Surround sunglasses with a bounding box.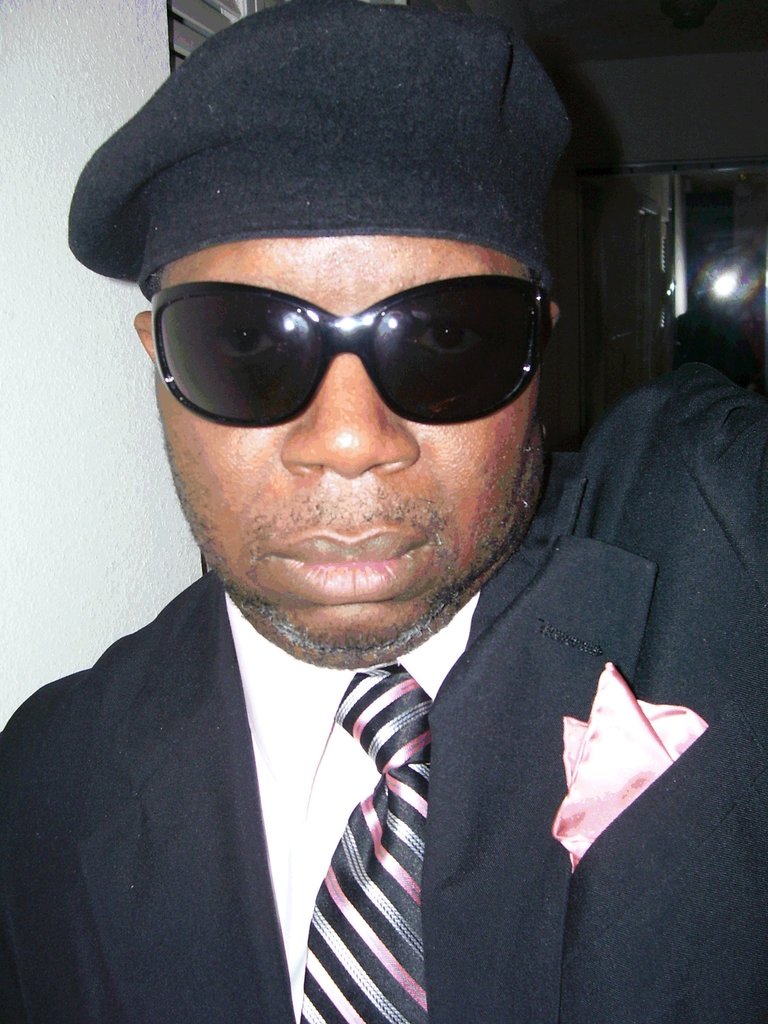
left=116, top=266, right=552, bottom=429.
